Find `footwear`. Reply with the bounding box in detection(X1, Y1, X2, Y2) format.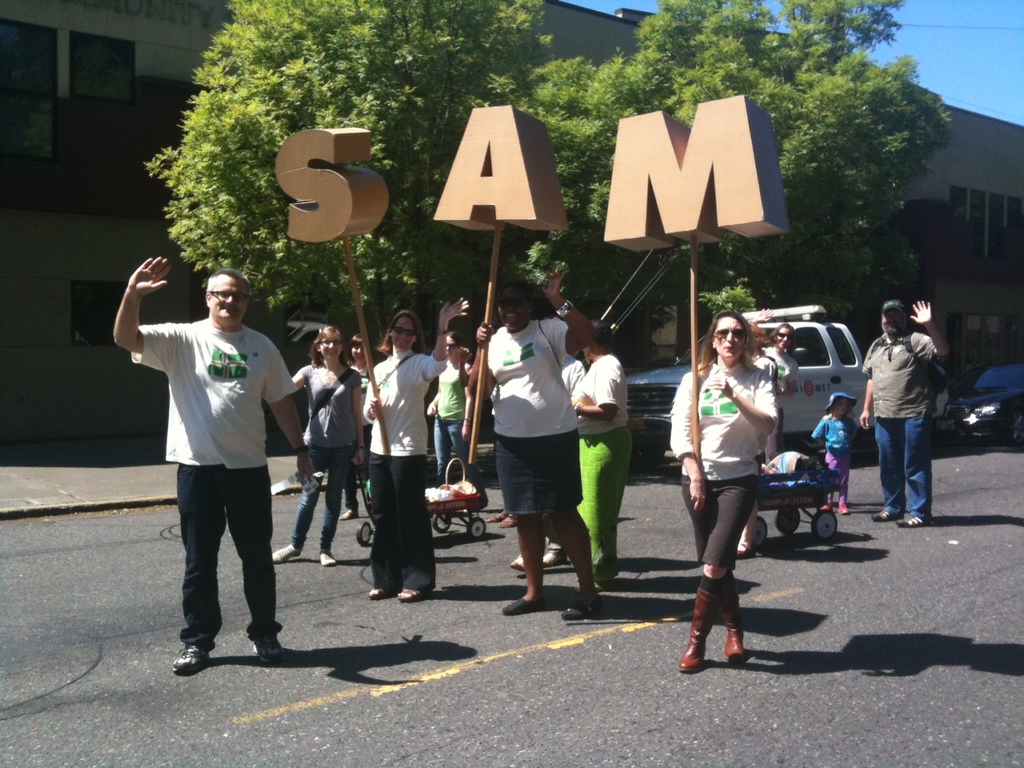
detection(558, 598, 606, 618).
